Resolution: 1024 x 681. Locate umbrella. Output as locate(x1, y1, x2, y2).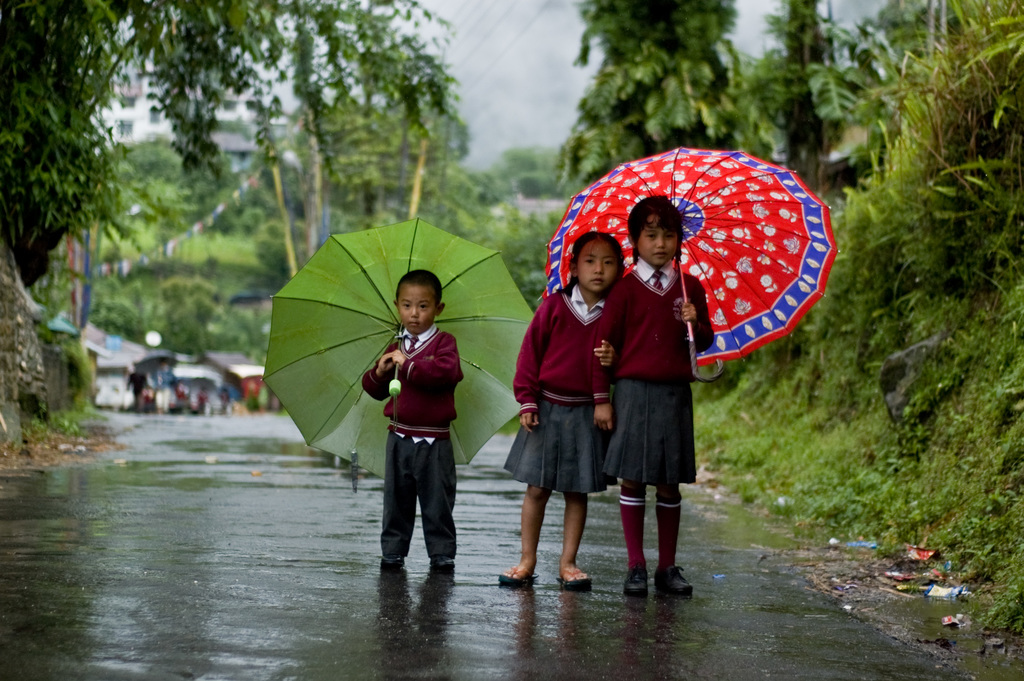
locate(540, 149, 842, 382).
